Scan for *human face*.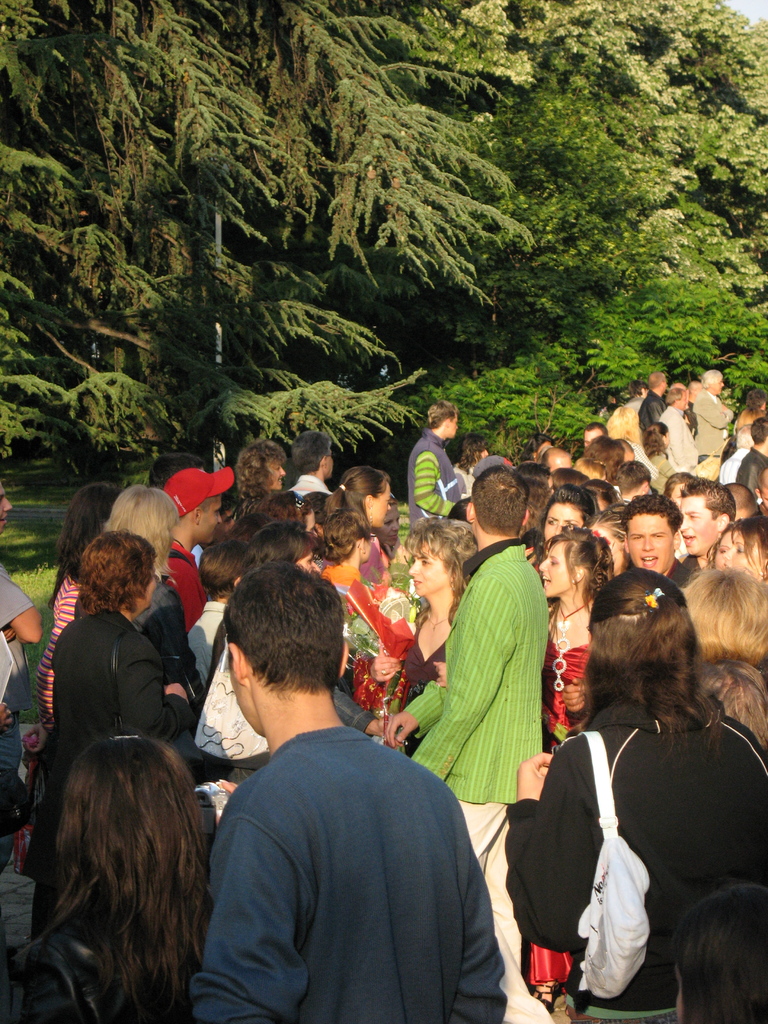
Scan result: <region>544, 504, 584, 541</region>.
